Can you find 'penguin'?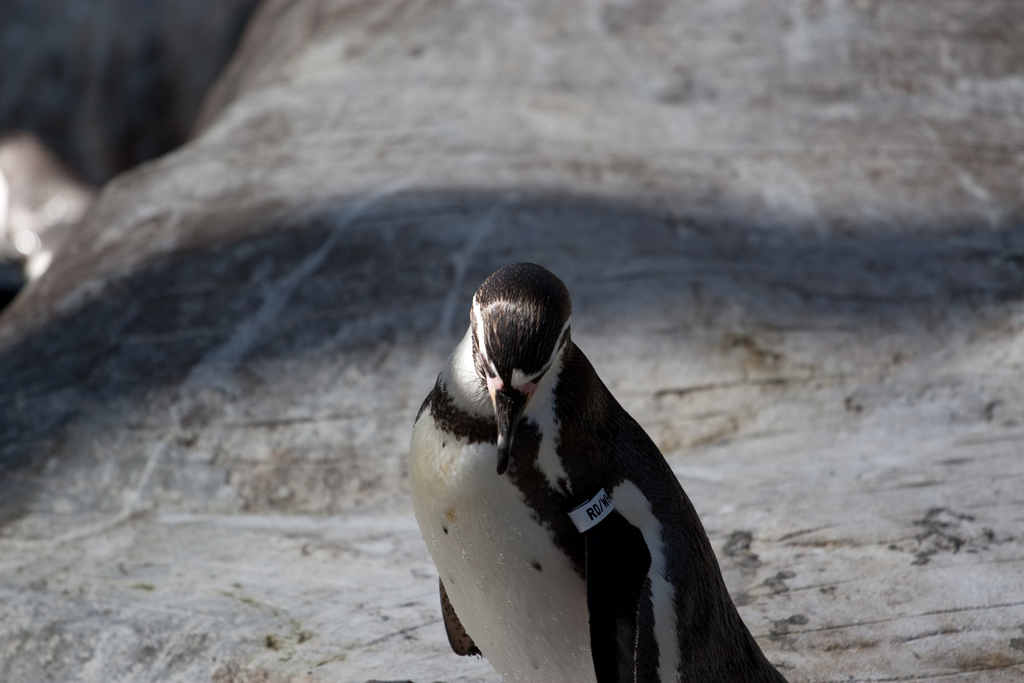
Yes, bounding box: x1=396, y1=275, x2=815, y2=668.
